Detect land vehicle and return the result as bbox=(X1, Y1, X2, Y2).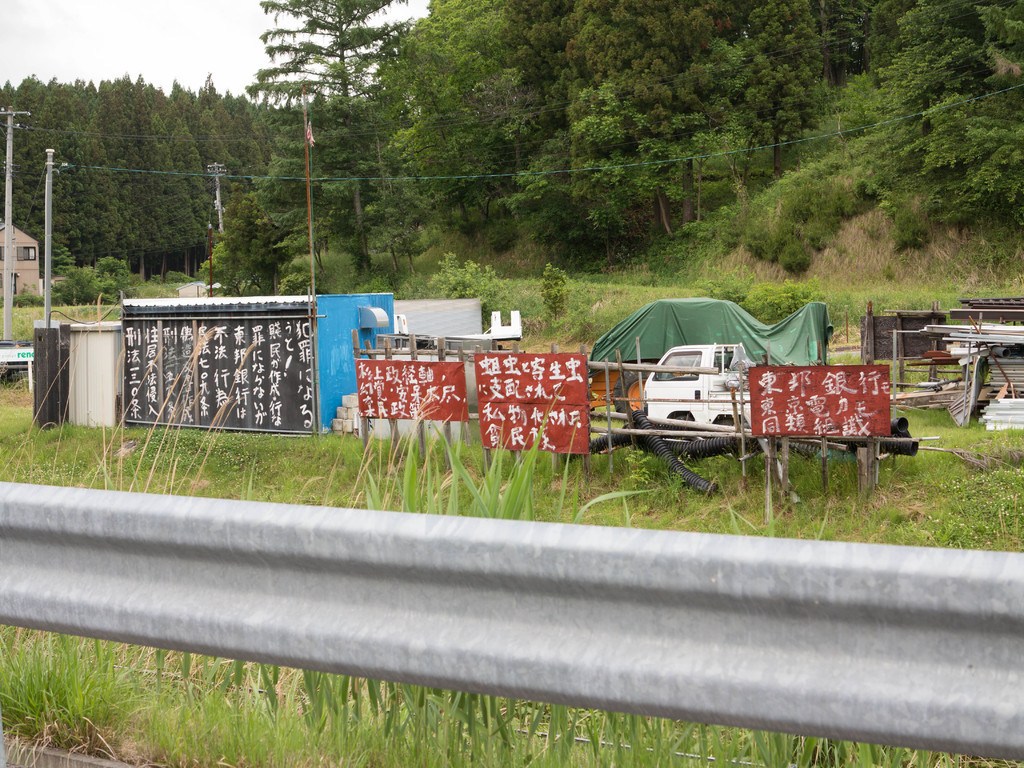
bbox=(643, 342, 748, 440).
